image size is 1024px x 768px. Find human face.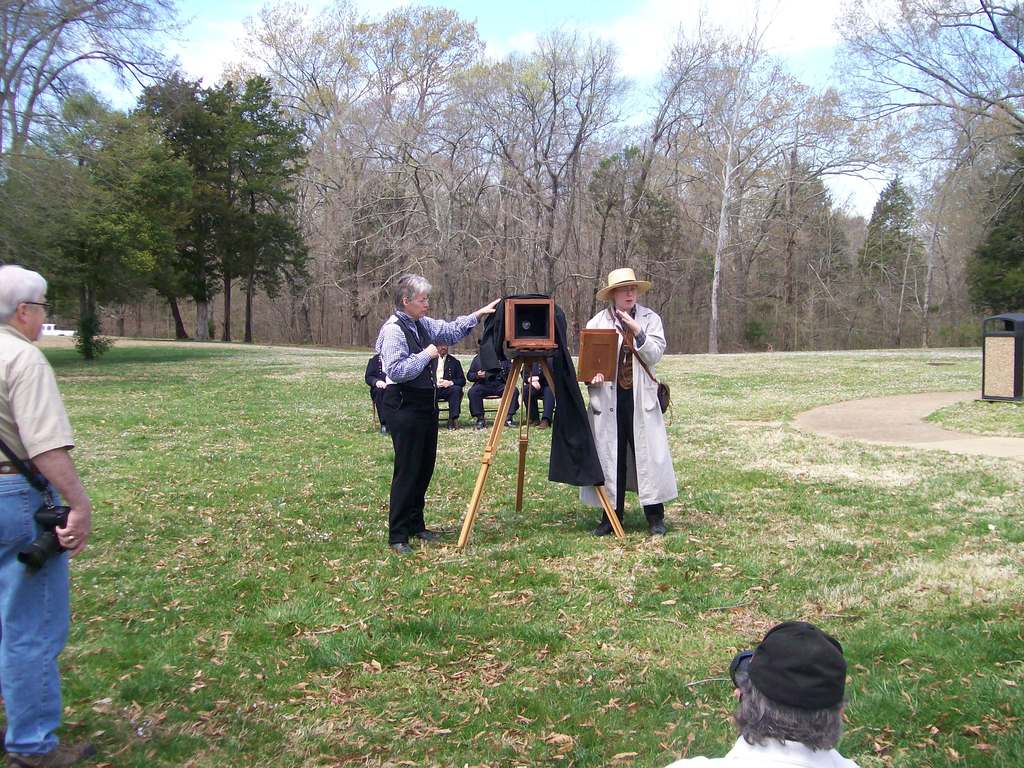
611:287:637:309.
